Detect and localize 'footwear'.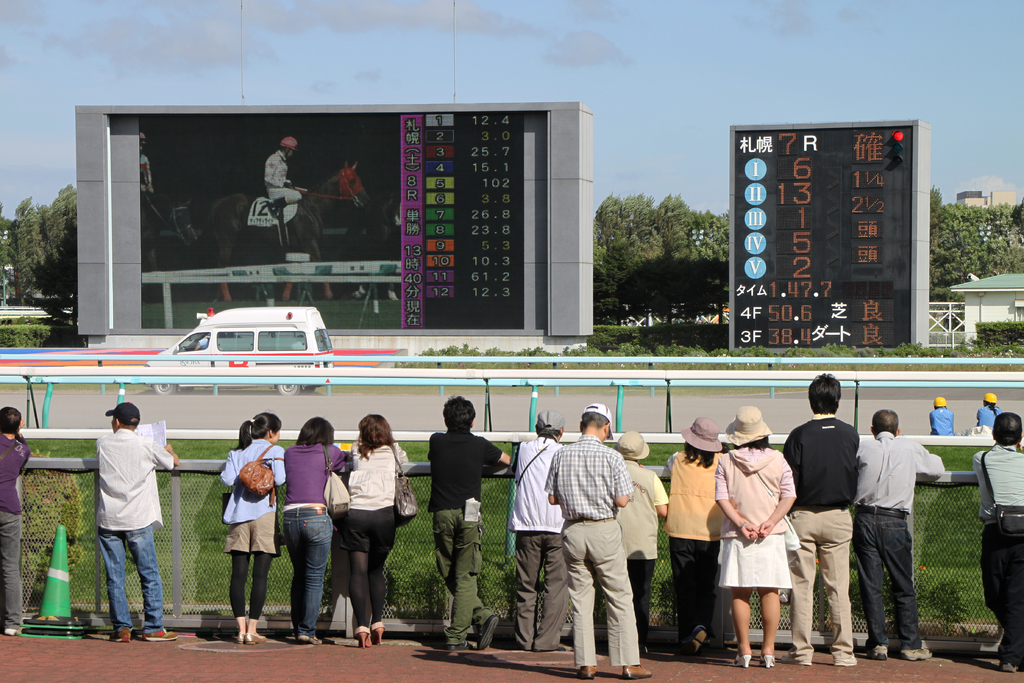
Localized at select_region(900, 643, 934, 662).
